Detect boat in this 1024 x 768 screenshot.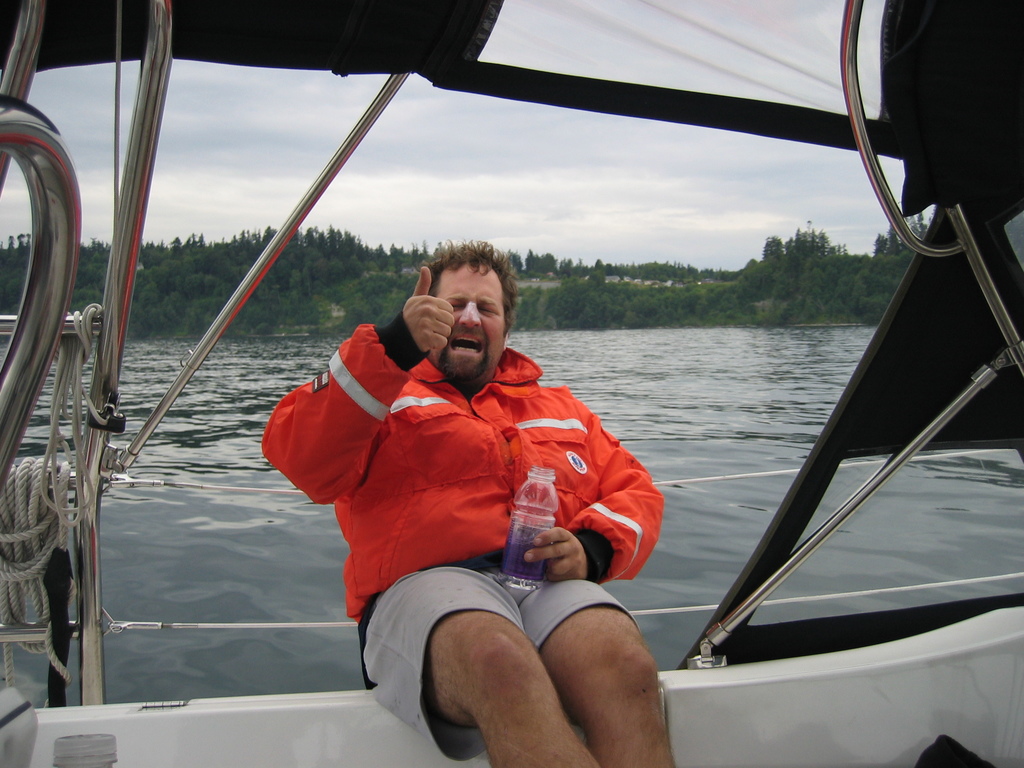
Detection: l=89, t=24, r=970, b=761.
